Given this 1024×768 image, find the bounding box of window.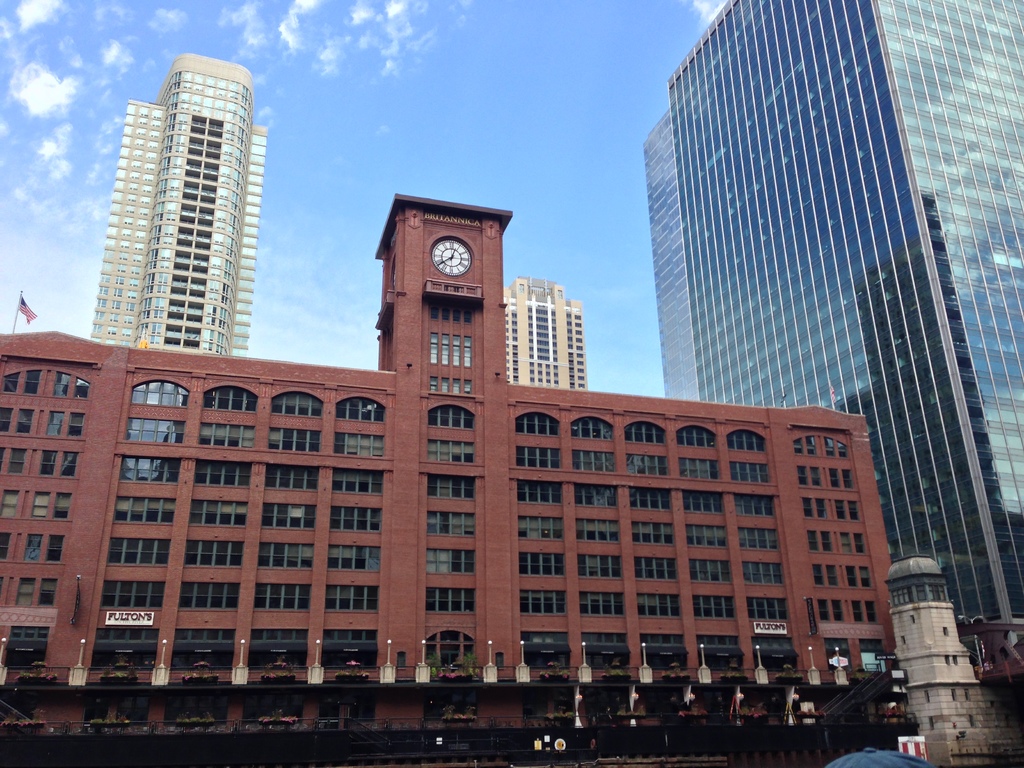
box(515, 412, 559, 435).
